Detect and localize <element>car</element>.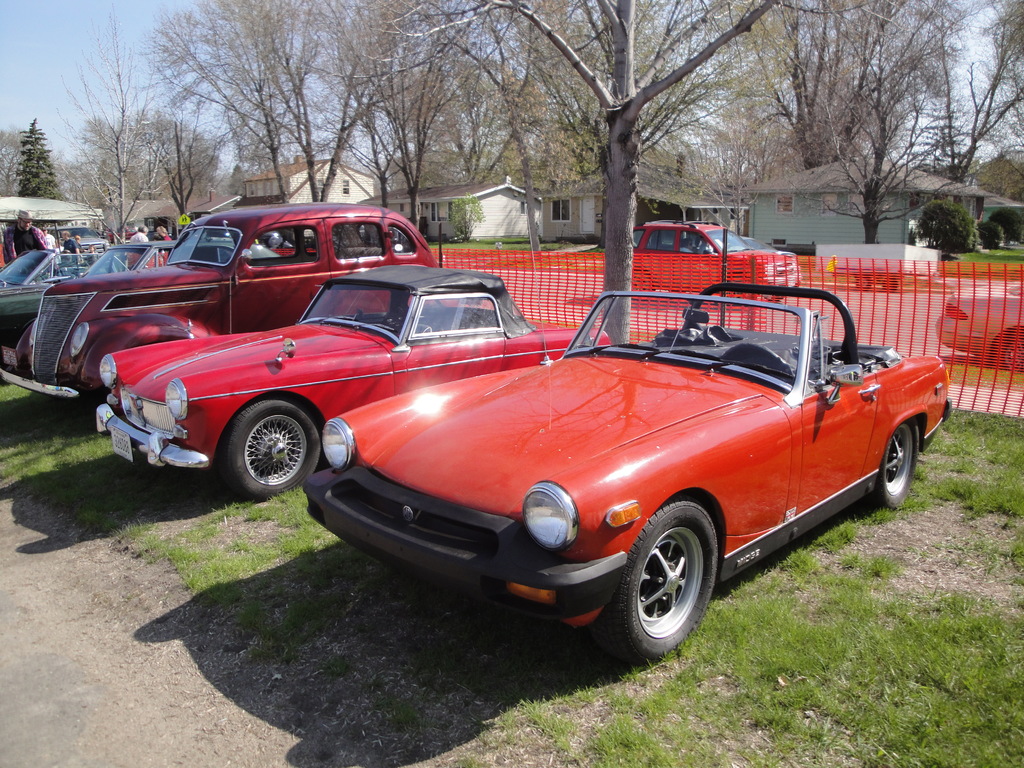
Localized at detection(0, 246, 184, 300).
